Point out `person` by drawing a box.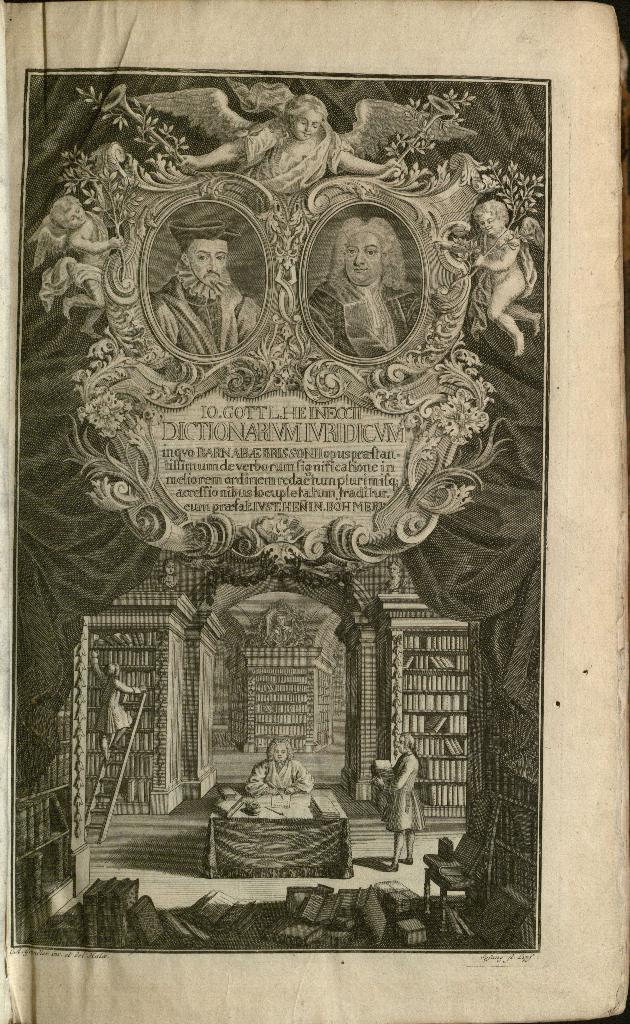
locate(150, 230, 266, 349).
